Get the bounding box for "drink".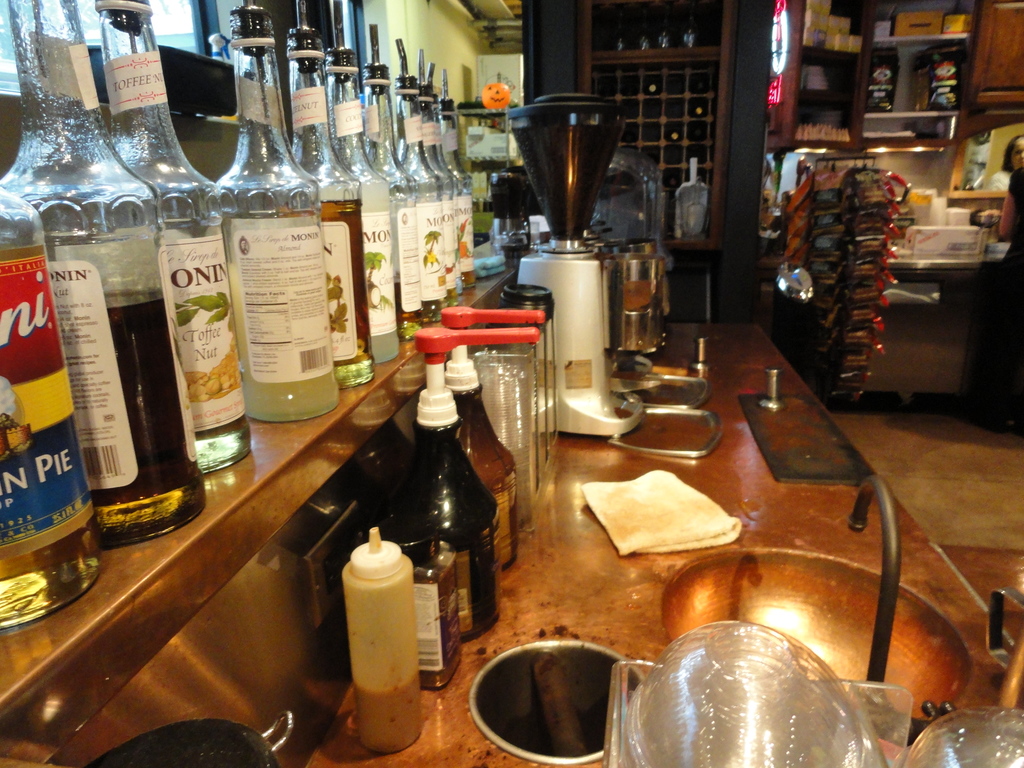
<box>321,203,378,368</box>.
